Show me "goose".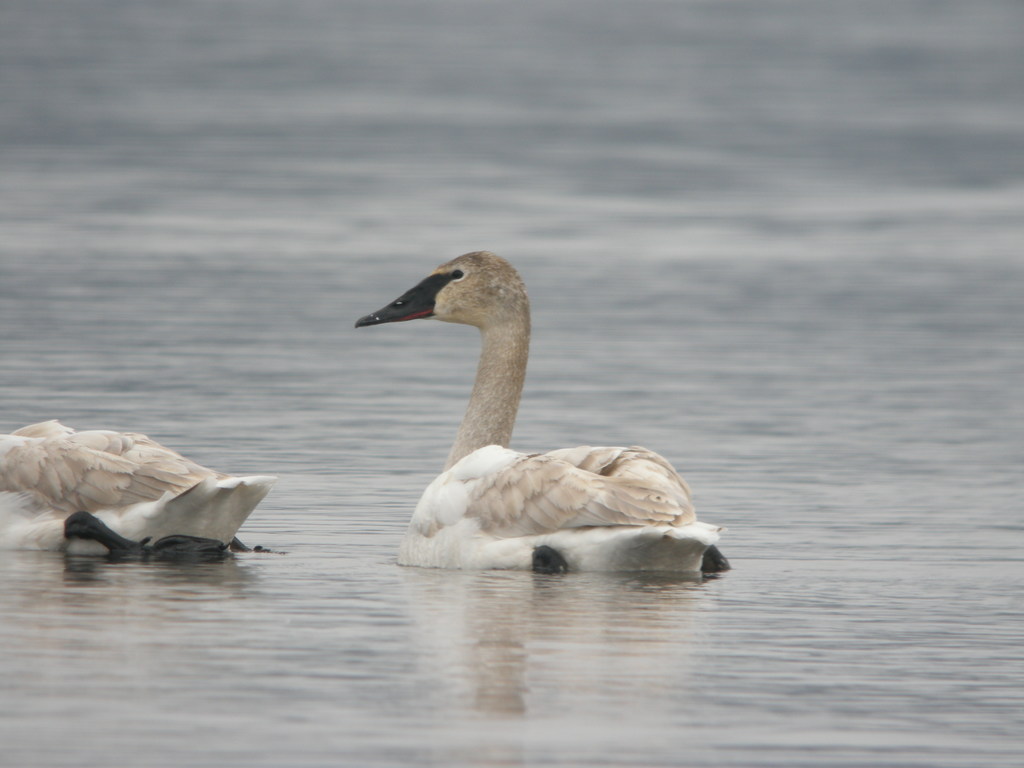
"goose" is here: bbox=(349, 248, 730, 573).
